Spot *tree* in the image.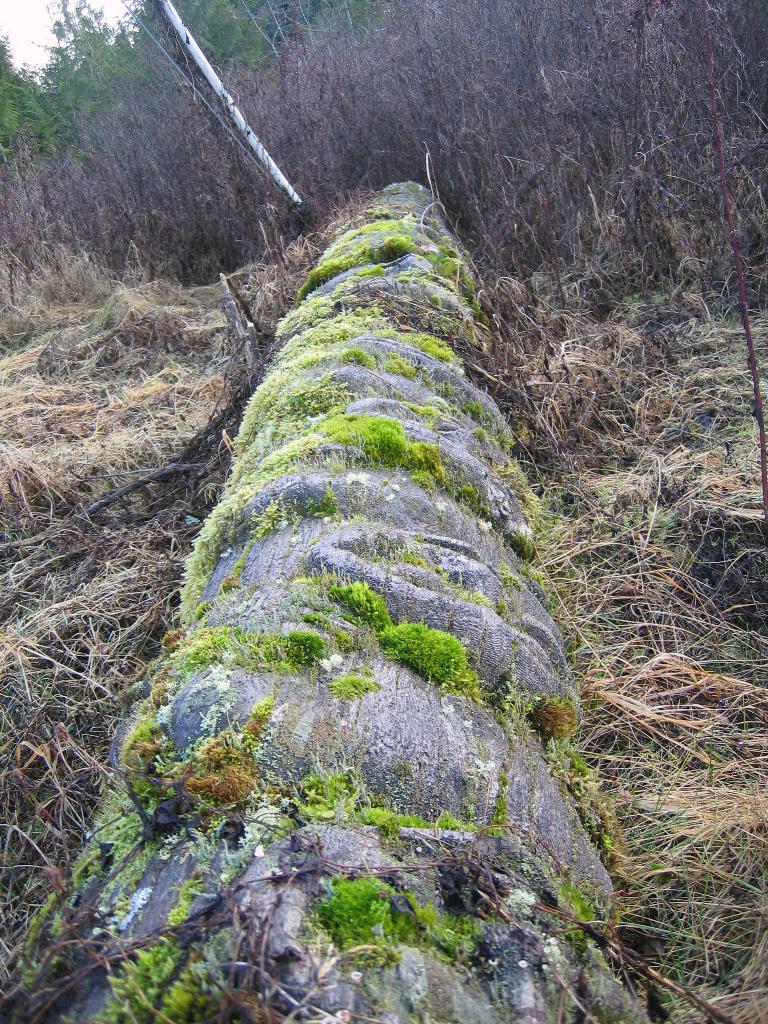
*tree* found at region(0, 33, 84, 179).
